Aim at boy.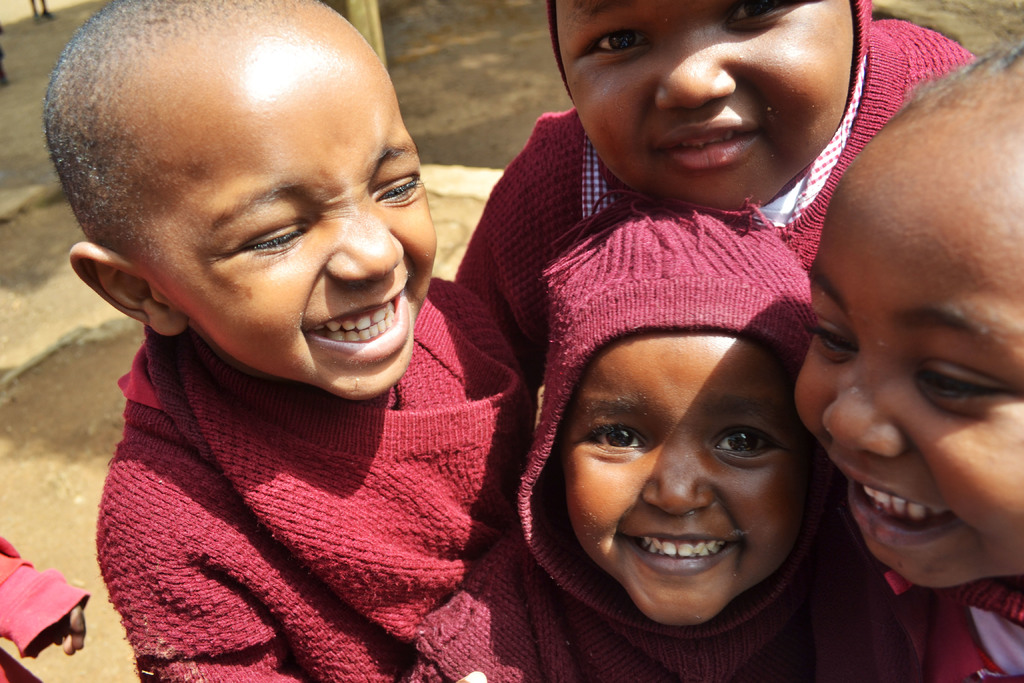
Aimed at [506,208,902,682].
